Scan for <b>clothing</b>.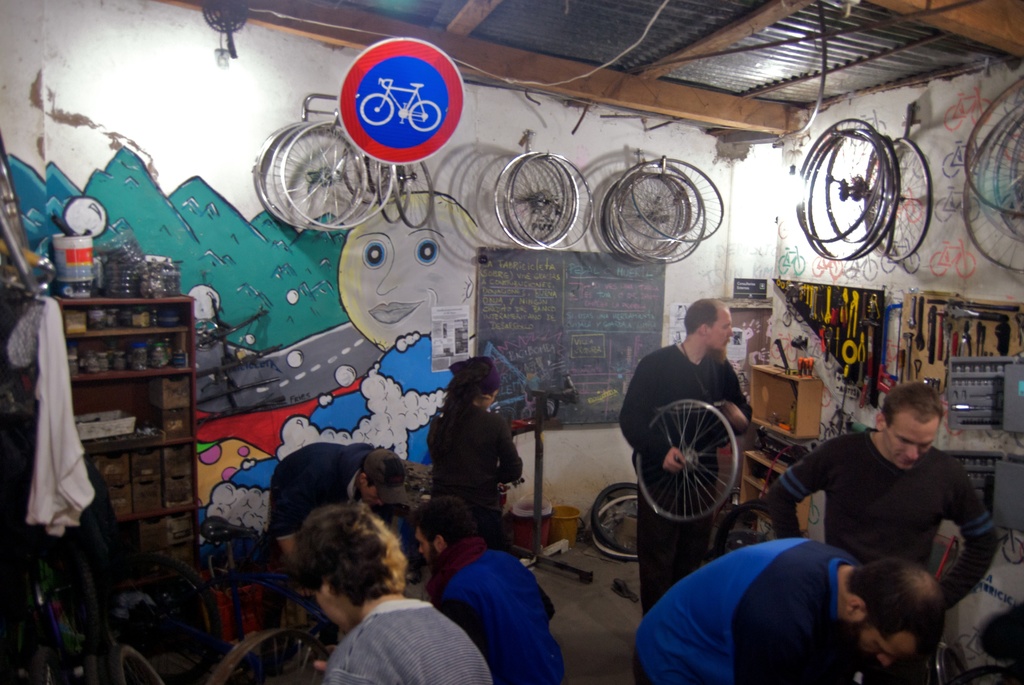
Scan result: crop(275, 437, 372, 543).
